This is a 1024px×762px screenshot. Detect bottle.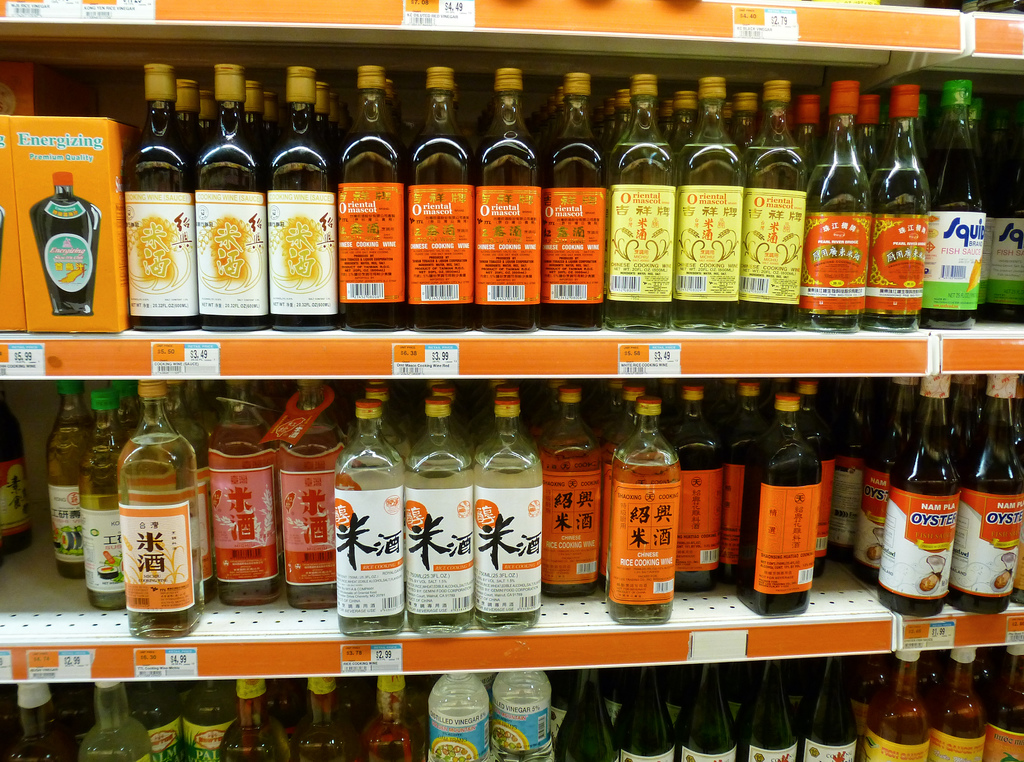
674:384:719:593.
